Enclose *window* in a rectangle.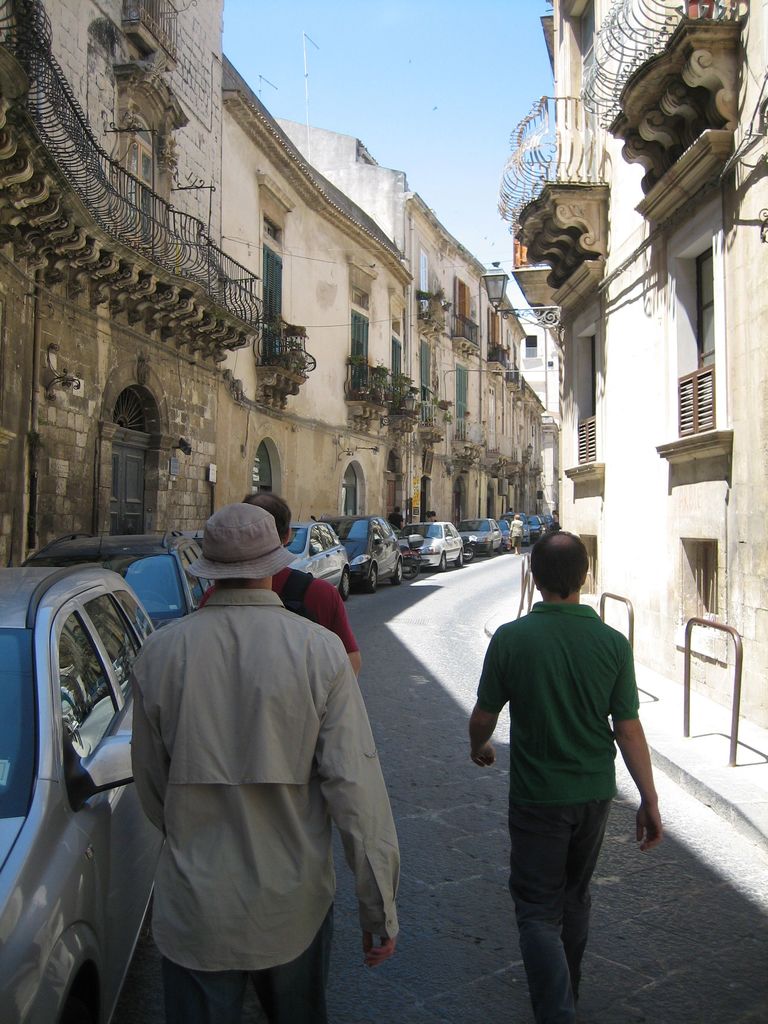
<box>346,304,367,391</box>.
